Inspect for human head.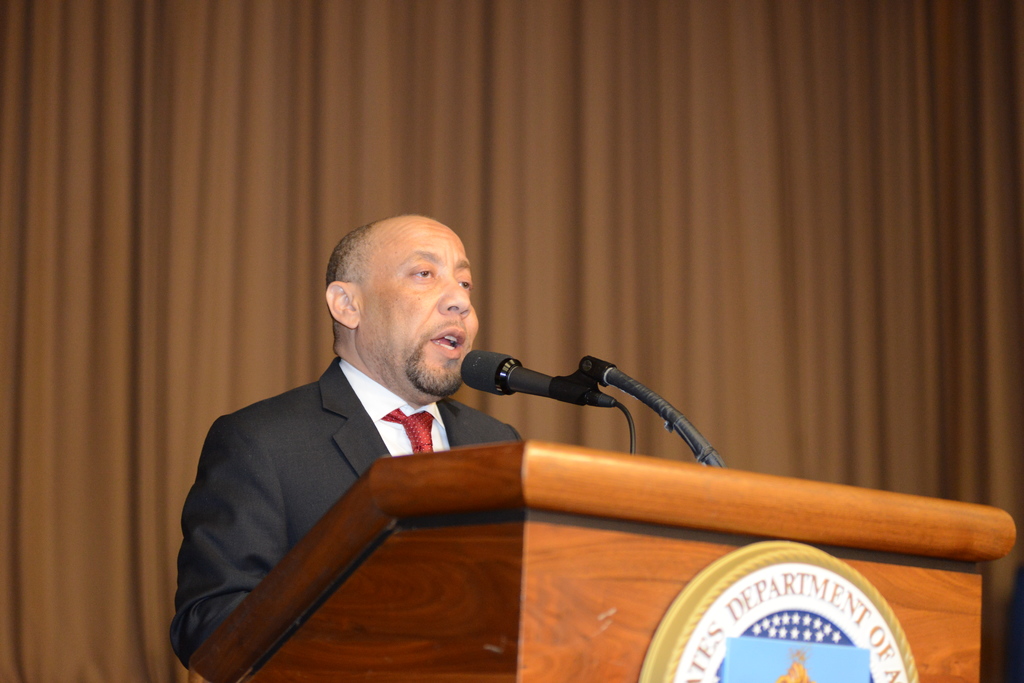
Inspection: l=307, t=210, r=485, b=356.
